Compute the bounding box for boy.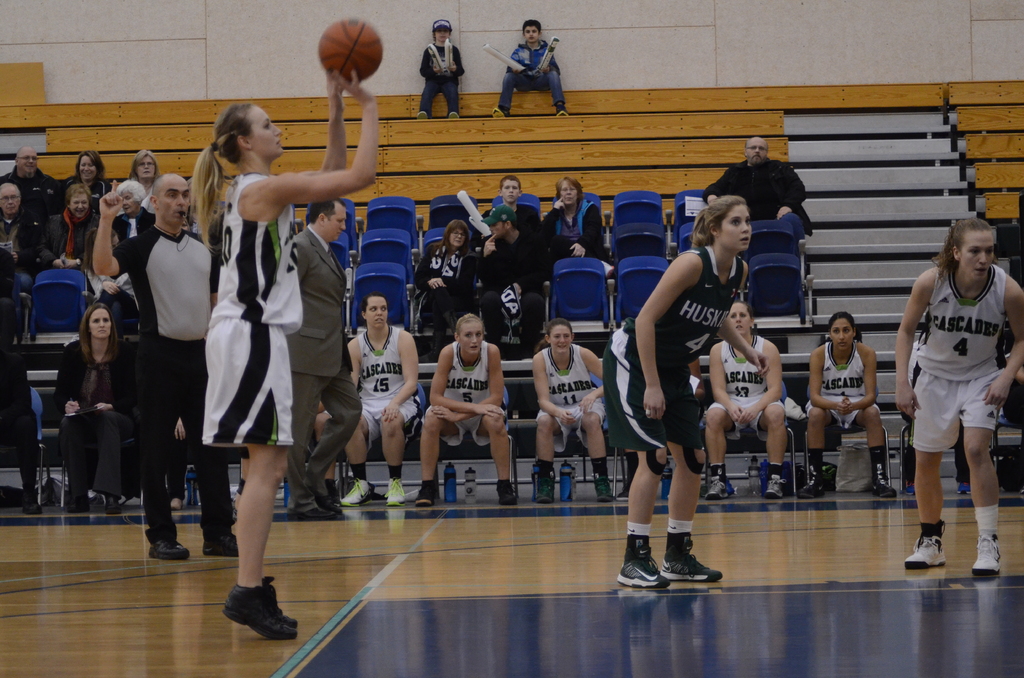
x1=492 y1=18 x2=566 y2=119.
